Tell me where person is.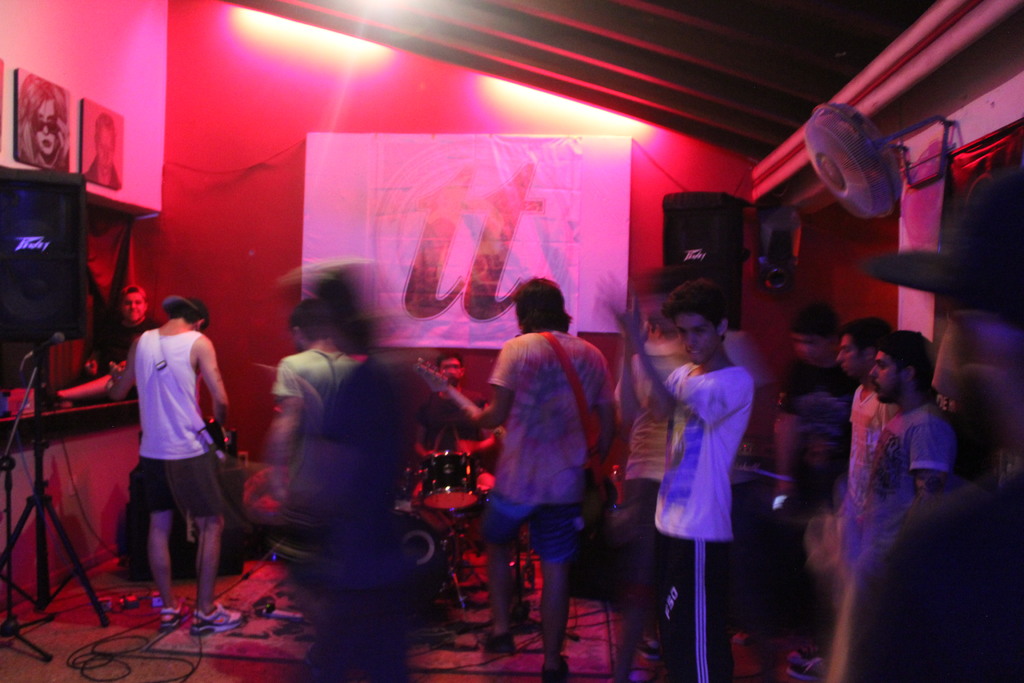
person is at box(116, 272, 226, 629).
